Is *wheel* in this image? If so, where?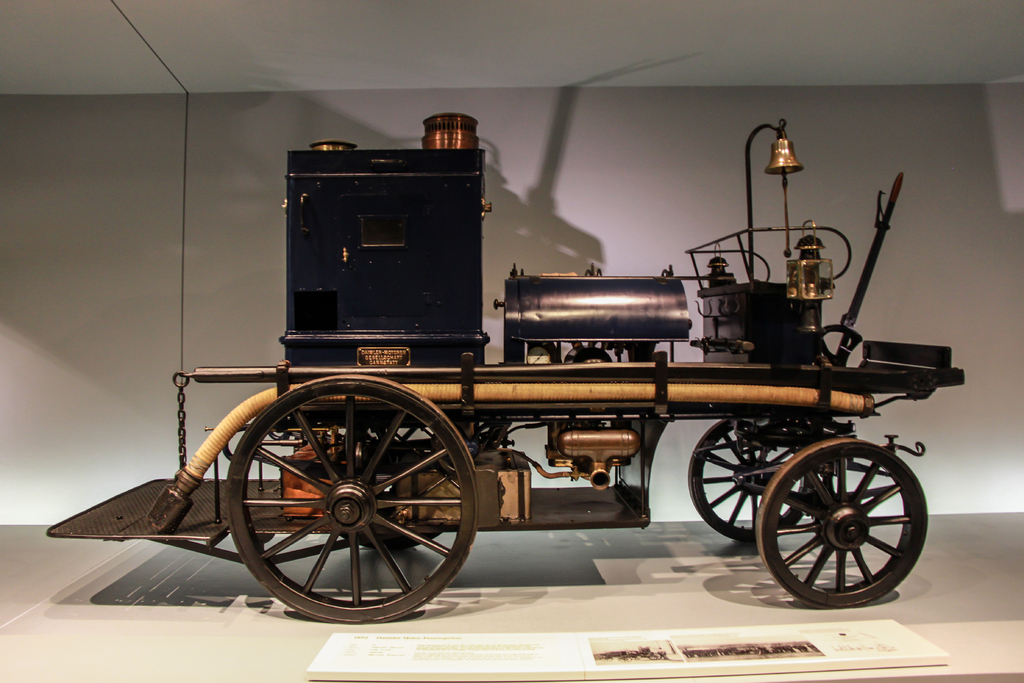
Yes, at bbox=[756, 447, 915, 605].
